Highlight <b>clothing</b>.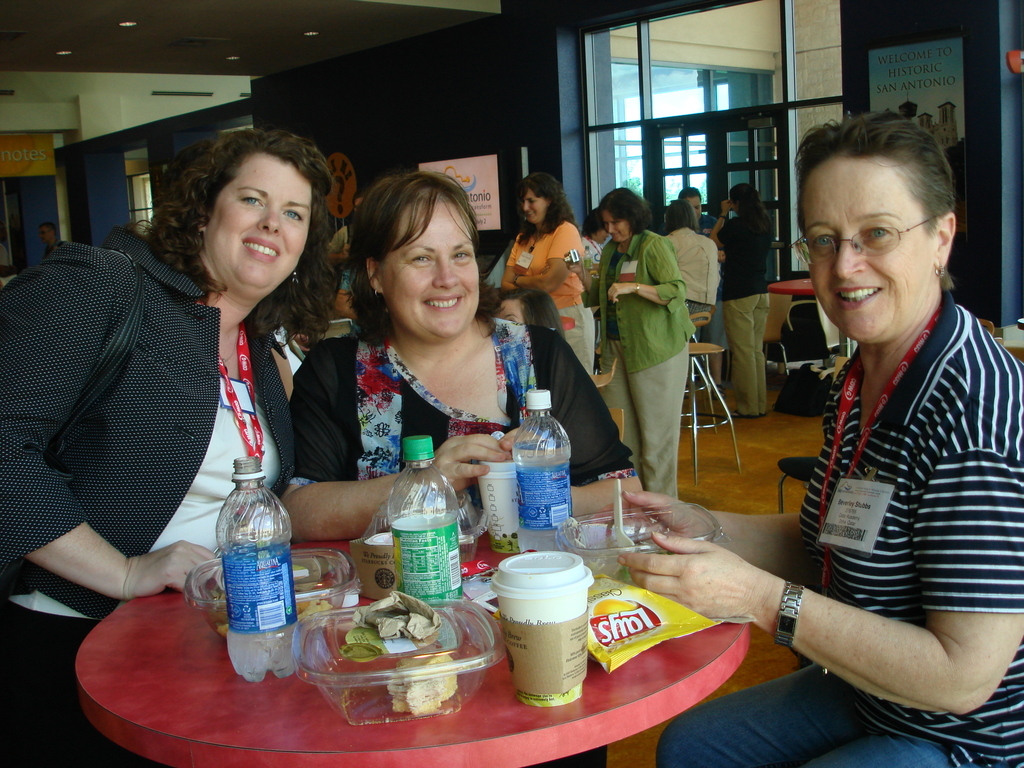
Highlighted region: <bbox>700, 210, 731, 355</bbox>.
